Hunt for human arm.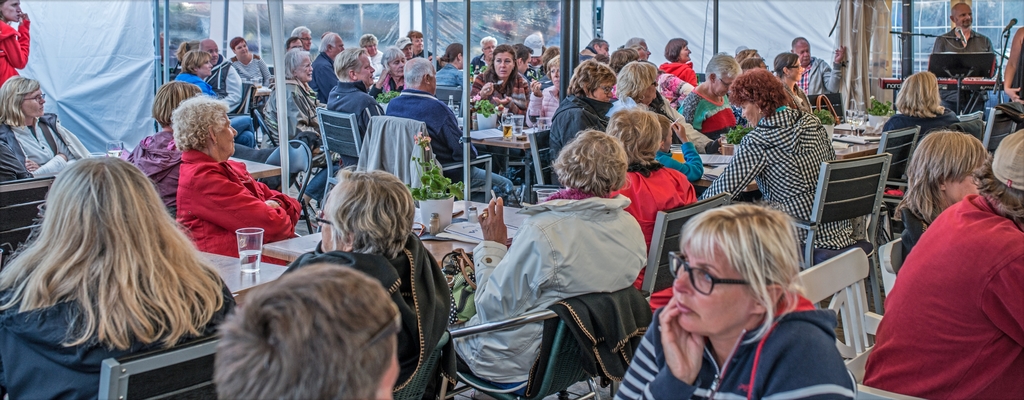
Hunted down at locate(0, 140, 70, 184).
